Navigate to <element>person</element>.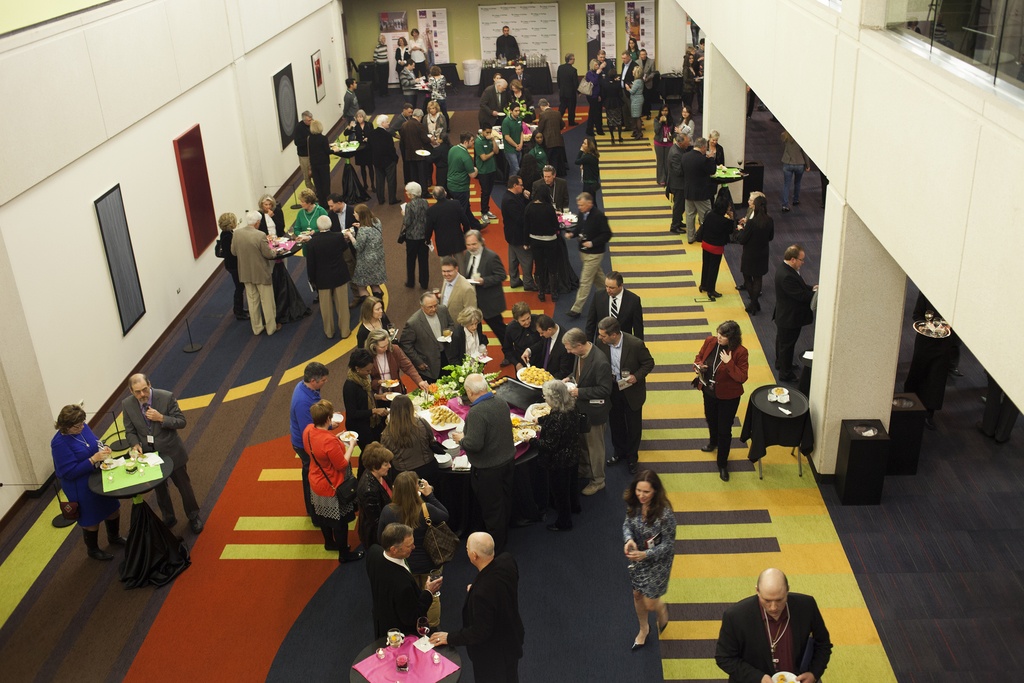
Navigation target: x1=303 y1=400 x2=358 y2=563.
